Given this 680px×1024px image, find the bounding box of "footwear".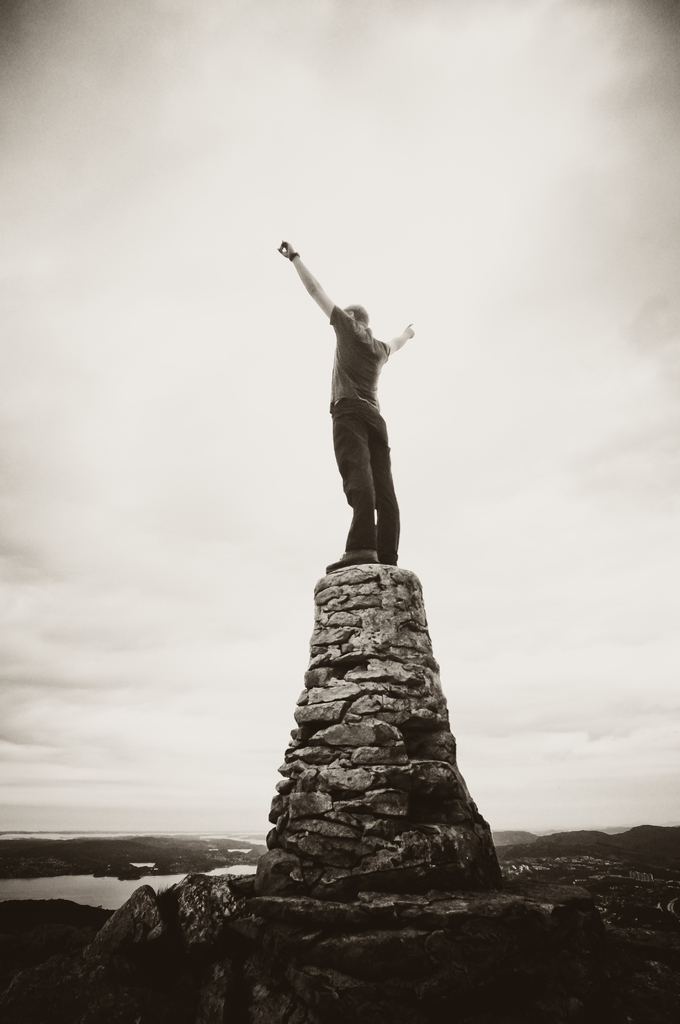
(322, 549, 376, 564).
